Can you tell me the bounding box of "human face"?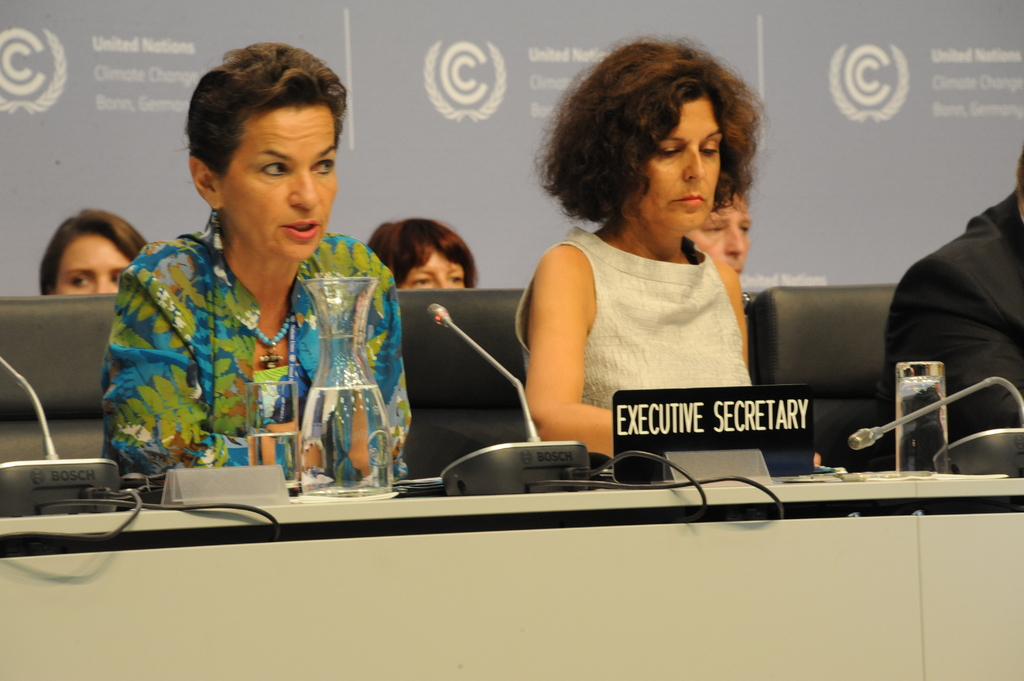
pyautogui.locateOnScreen(401, 243, 465, 287).
